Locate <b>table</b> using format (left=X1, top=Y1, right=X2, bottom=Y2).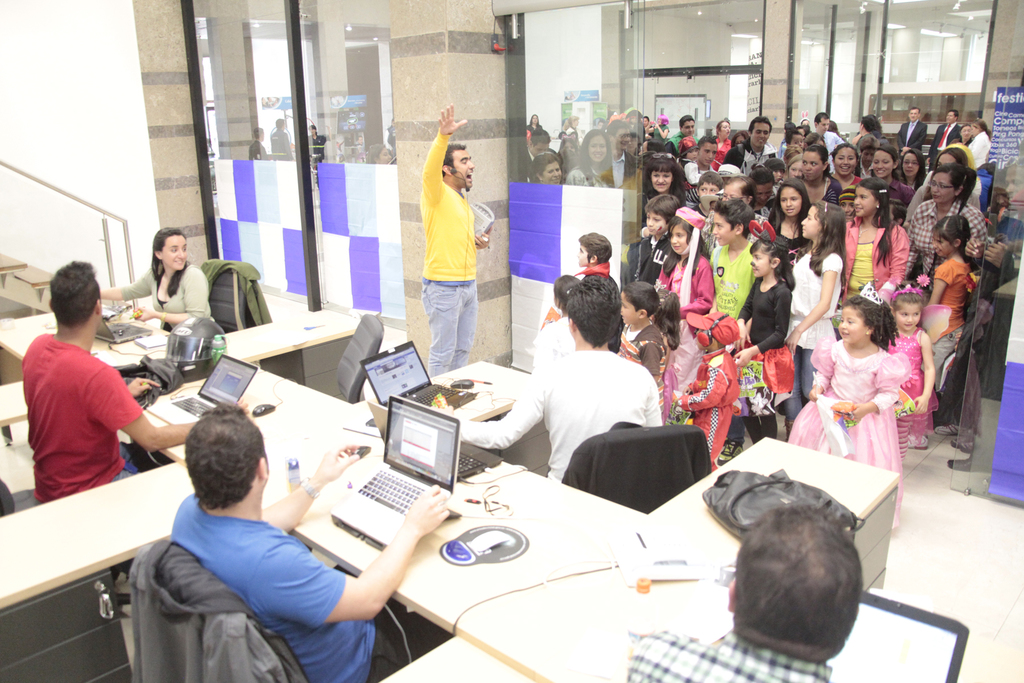
(left=281, top=399, right=646, bottom=634).
